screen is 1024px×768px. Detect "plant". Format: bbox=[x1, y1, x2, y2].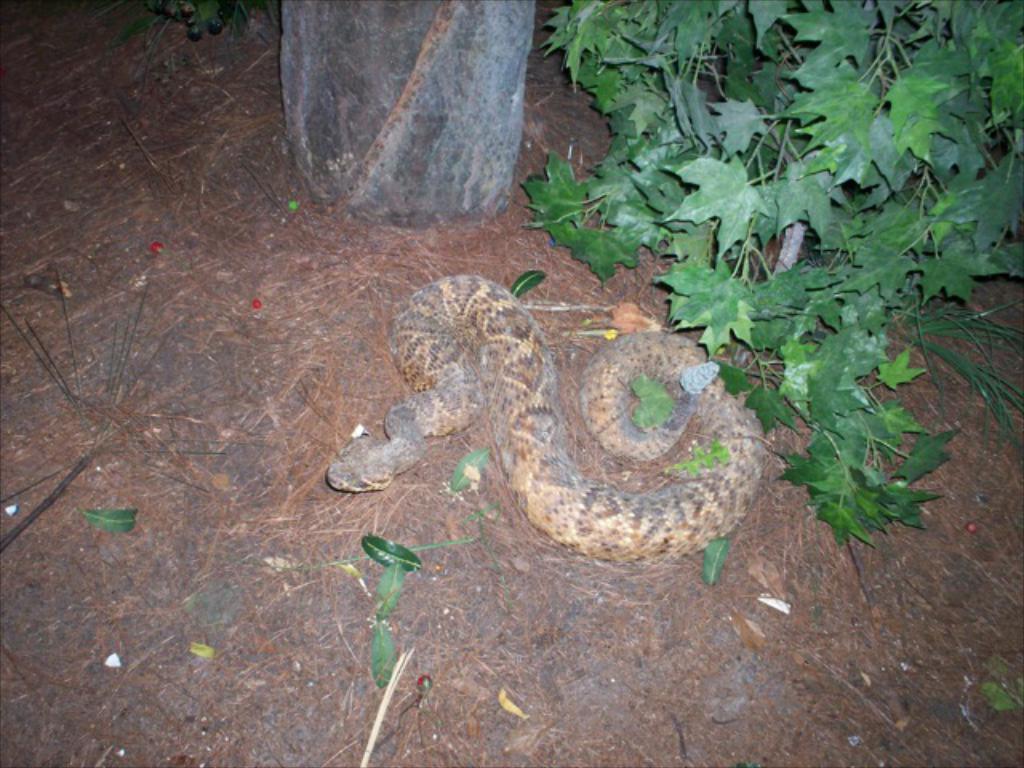
bbox=[610, 58, 990, 579].
